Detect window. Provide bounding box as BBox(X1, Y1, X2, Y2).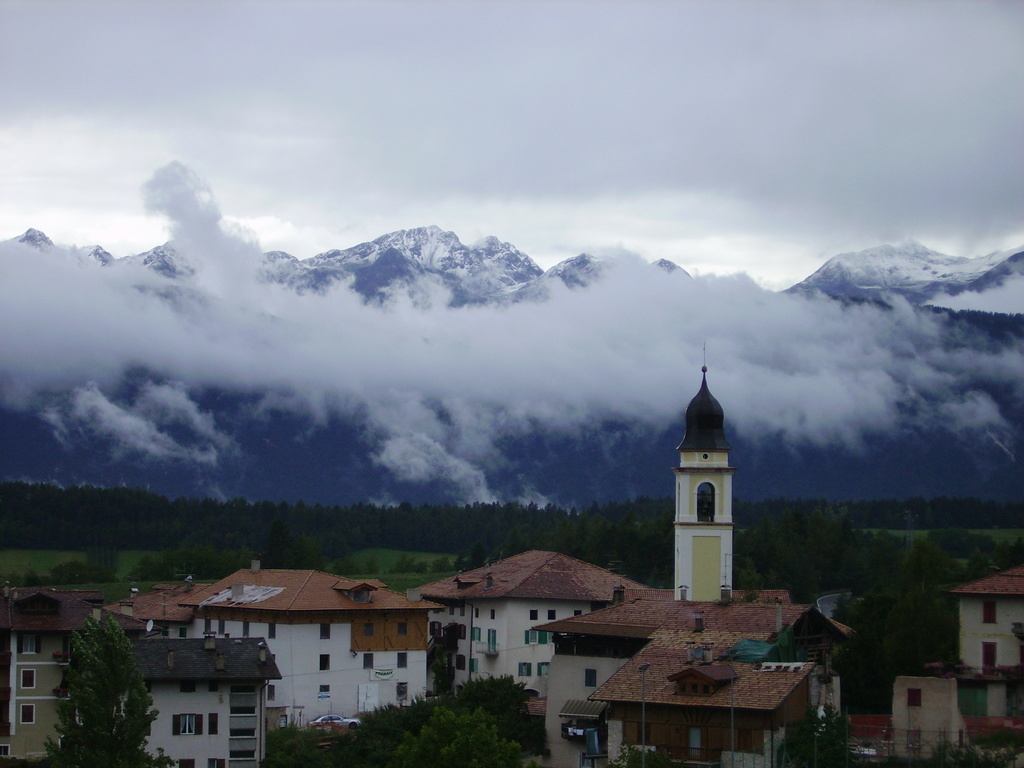
BBox(980, 643, 1000, 671).
